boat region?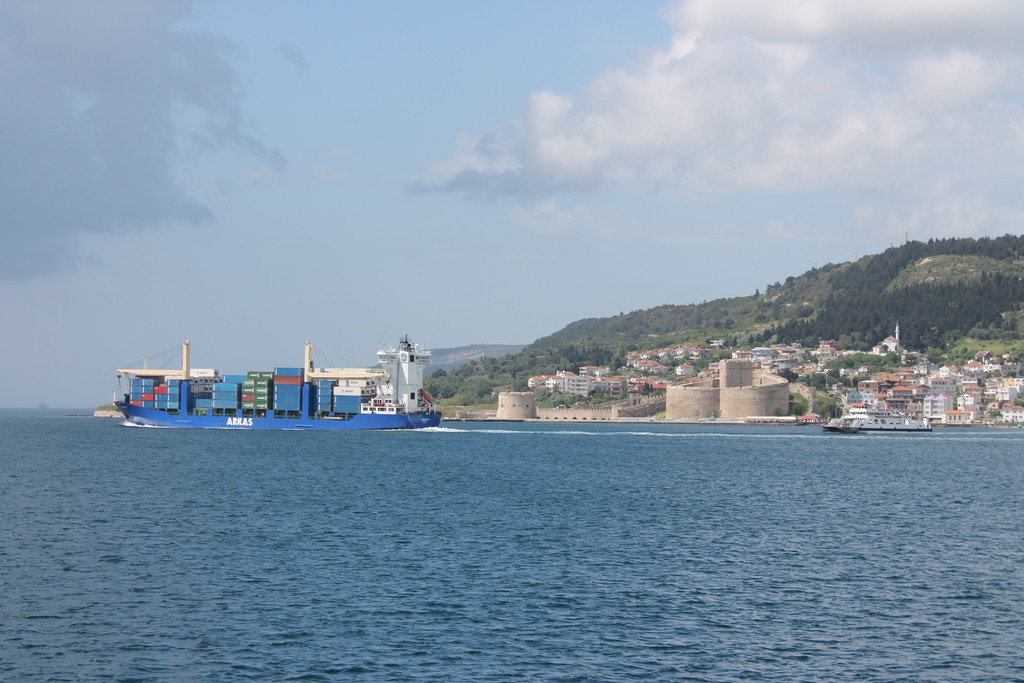
Rect(109, 311, 467, 441)
